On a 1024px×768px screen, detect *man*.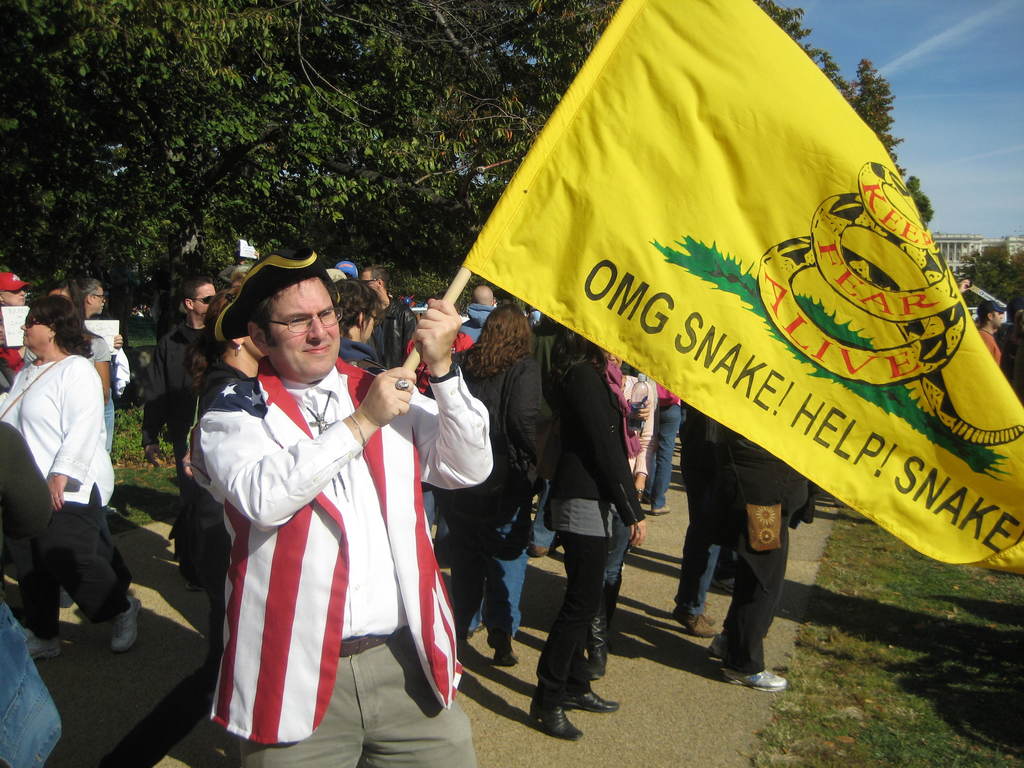
975 298 1008 374.
